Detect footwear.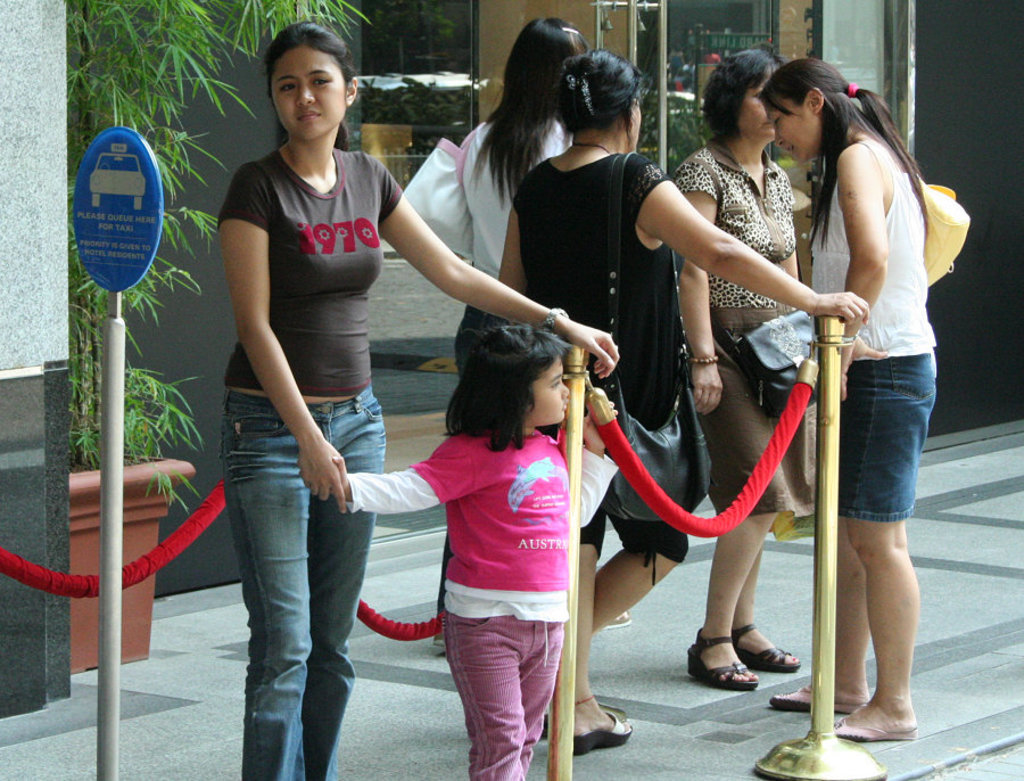
Detected at box(824, 710, 923, 745).
